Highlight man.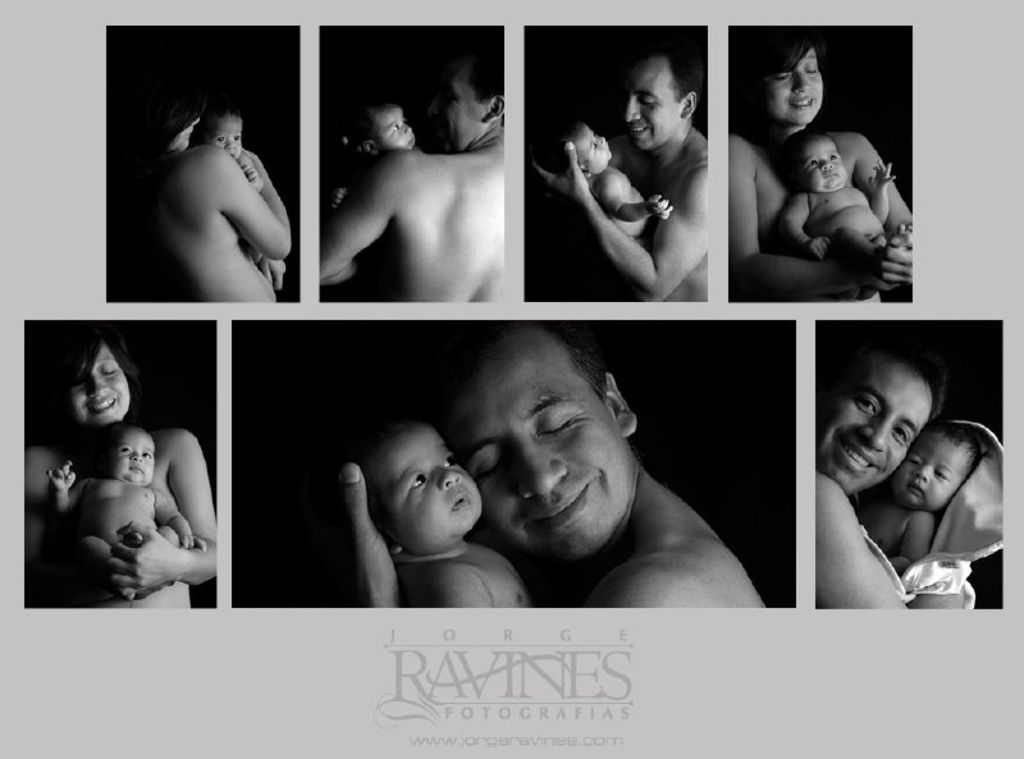
Highlighted region: (814, 334, 968, 608).
